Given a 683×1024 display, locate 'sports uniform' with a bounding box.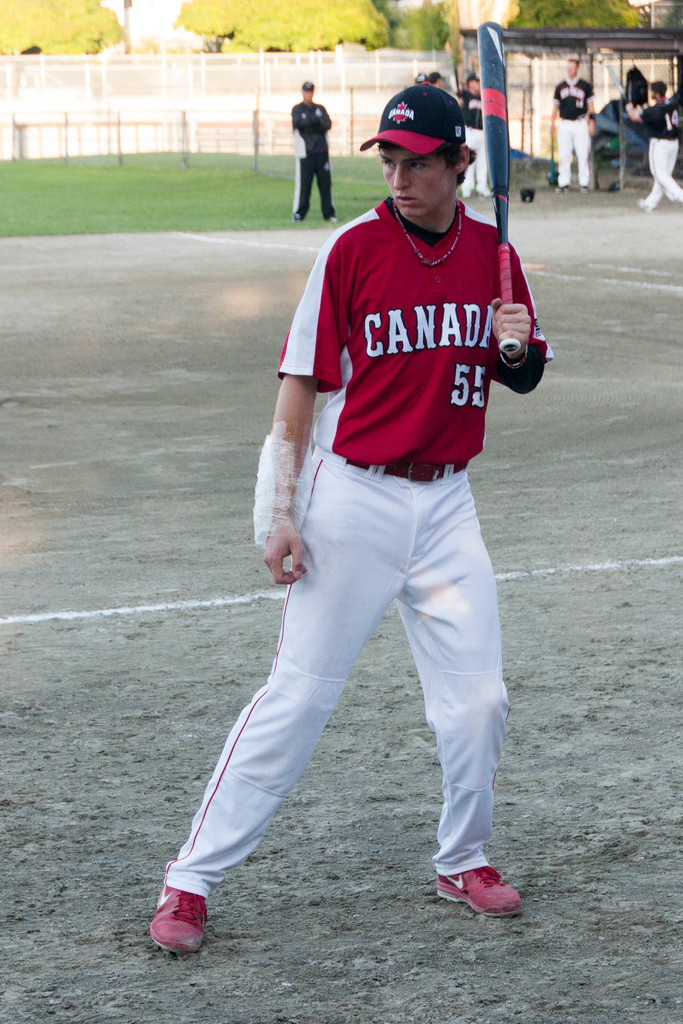
Located: box=[549, 69, 595, 200].
